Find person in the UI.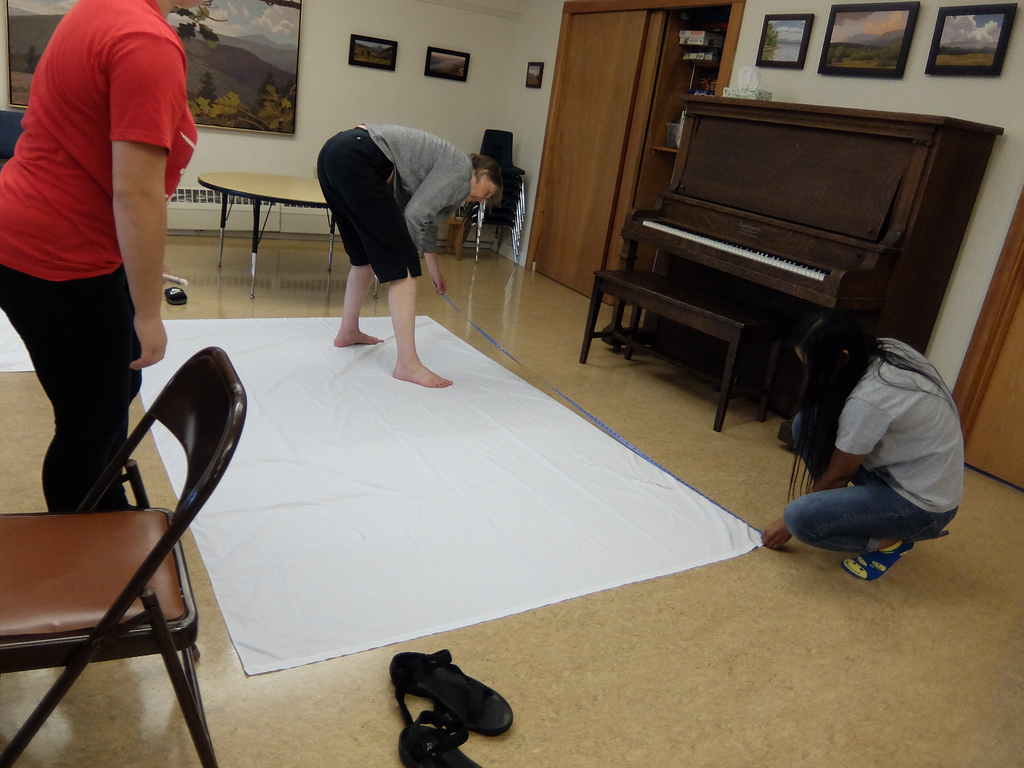
UI element at x1=0, y1=0, x2=203, y2=511.
